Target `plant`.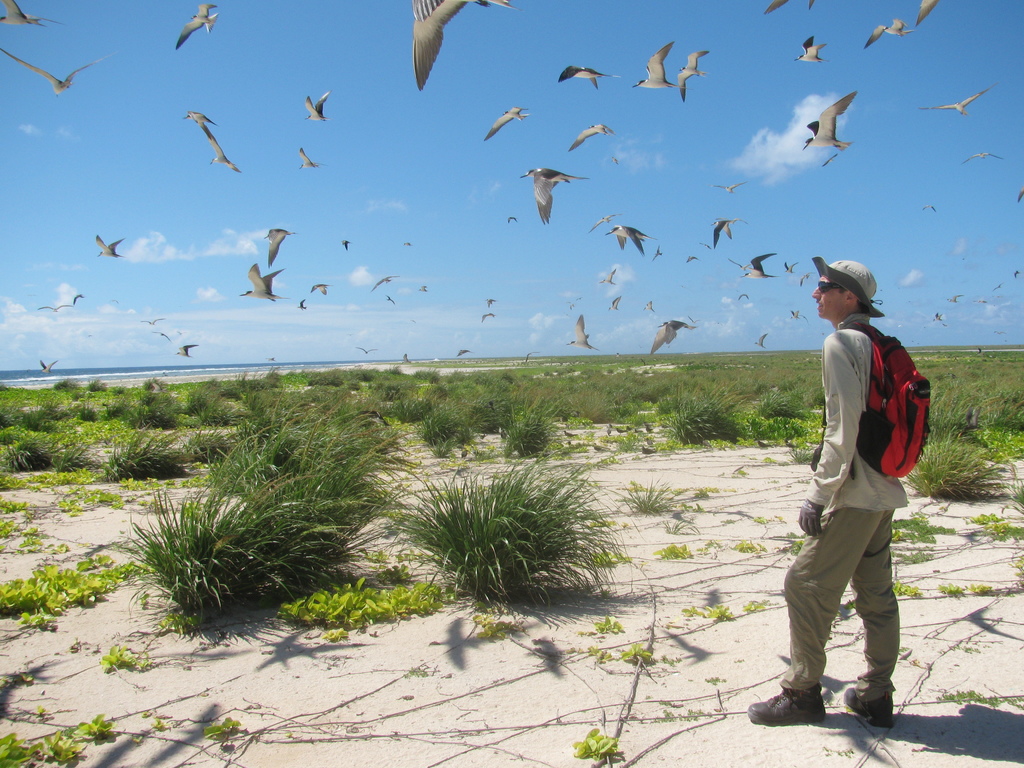
Target region: <bbox>748, 598, 772, 609</bbox>.
